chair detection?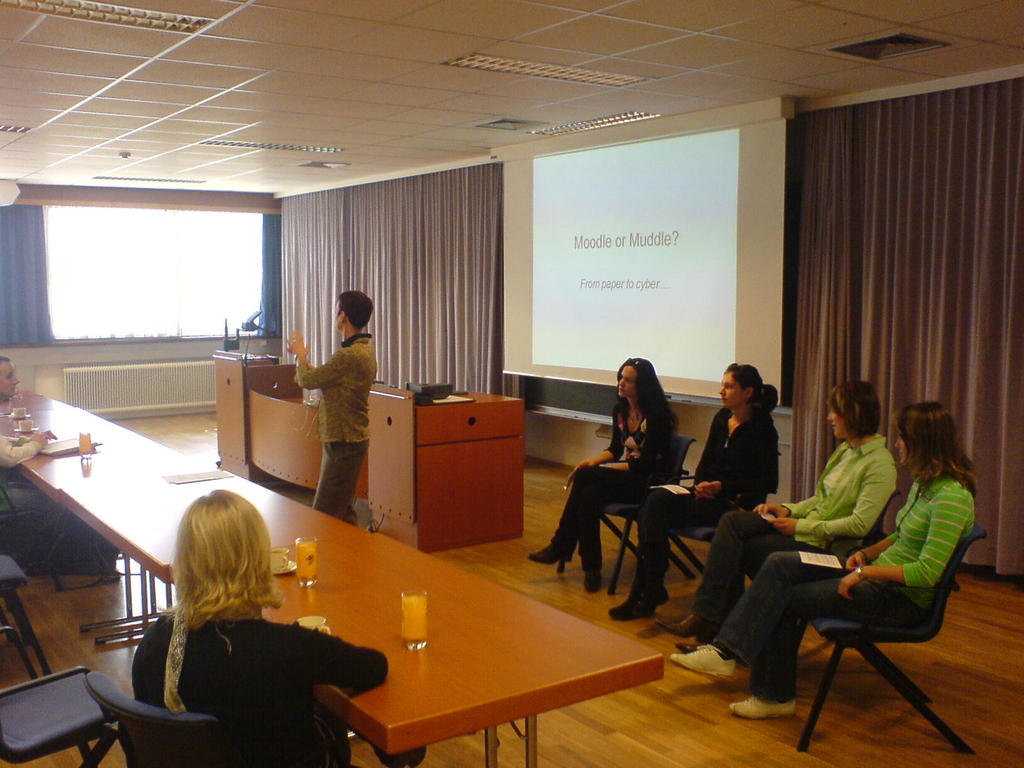
Rect(799, 537, 984, 760)
